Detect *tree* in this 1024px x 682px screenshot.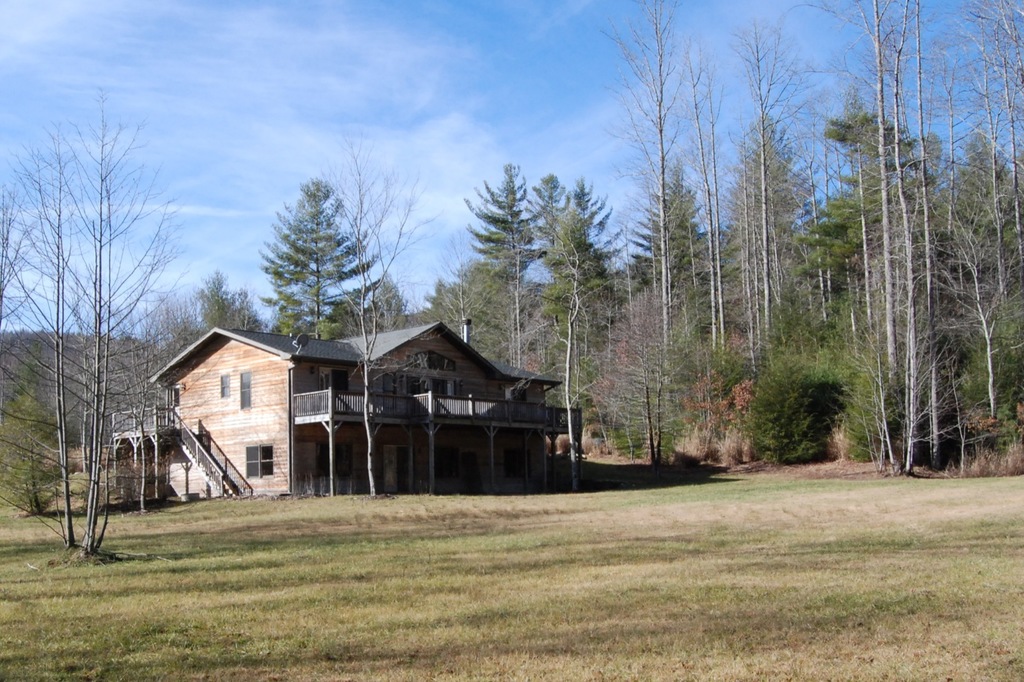
Detection: region(464, 163, 539, 375).
